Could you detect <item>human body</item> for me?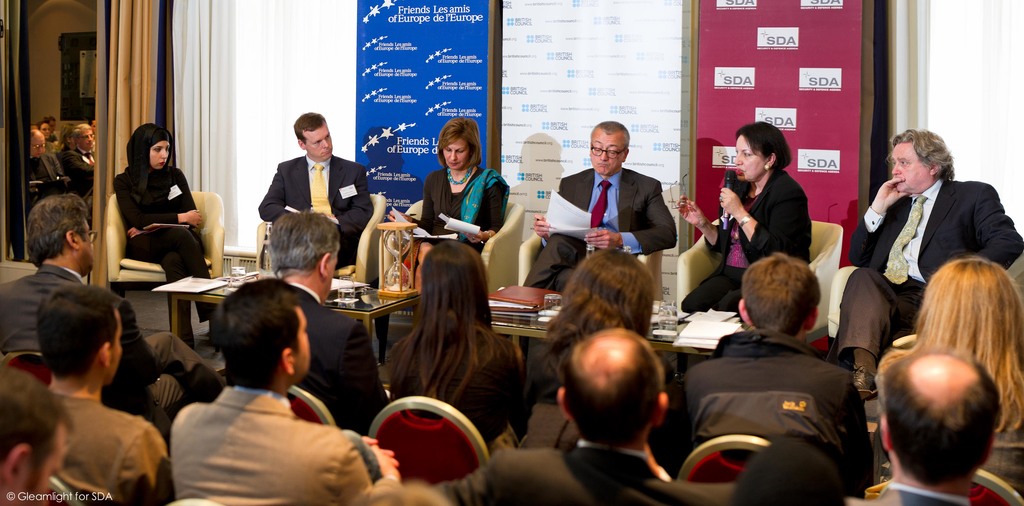
Detection result: x1=31 y1=122 x2=61 y2=188.
